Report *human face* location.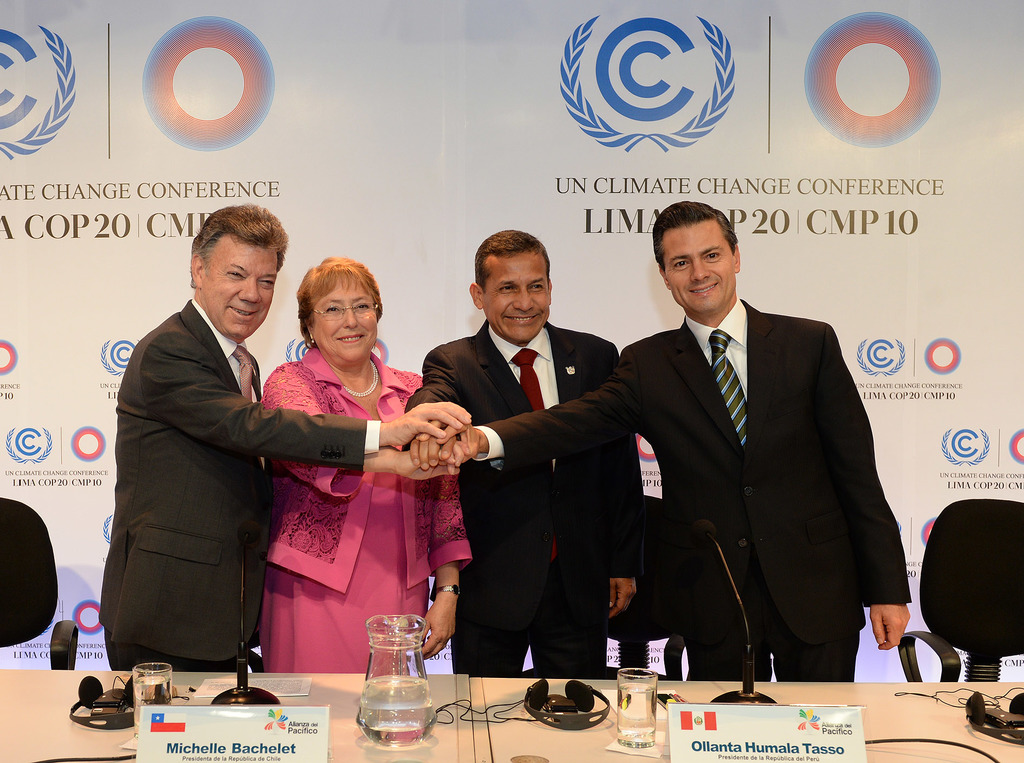
Report: region(200, 234, 273, 338).
